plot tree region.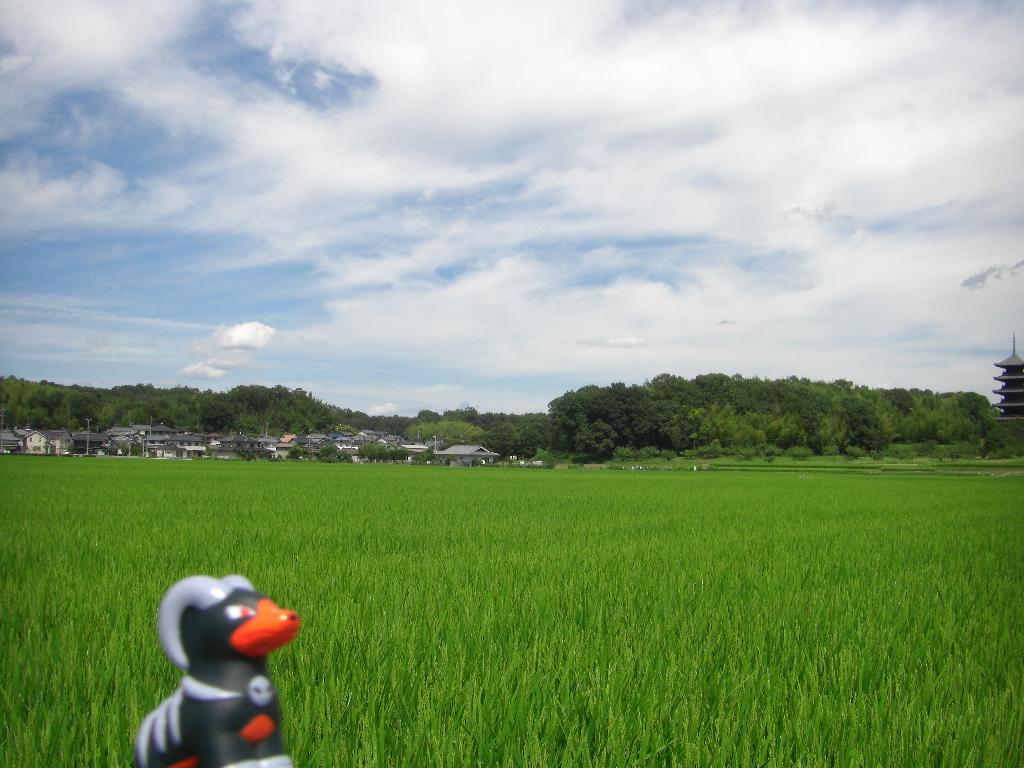
Plotted at x1=287 y1=444 x2=303 y2=460.
